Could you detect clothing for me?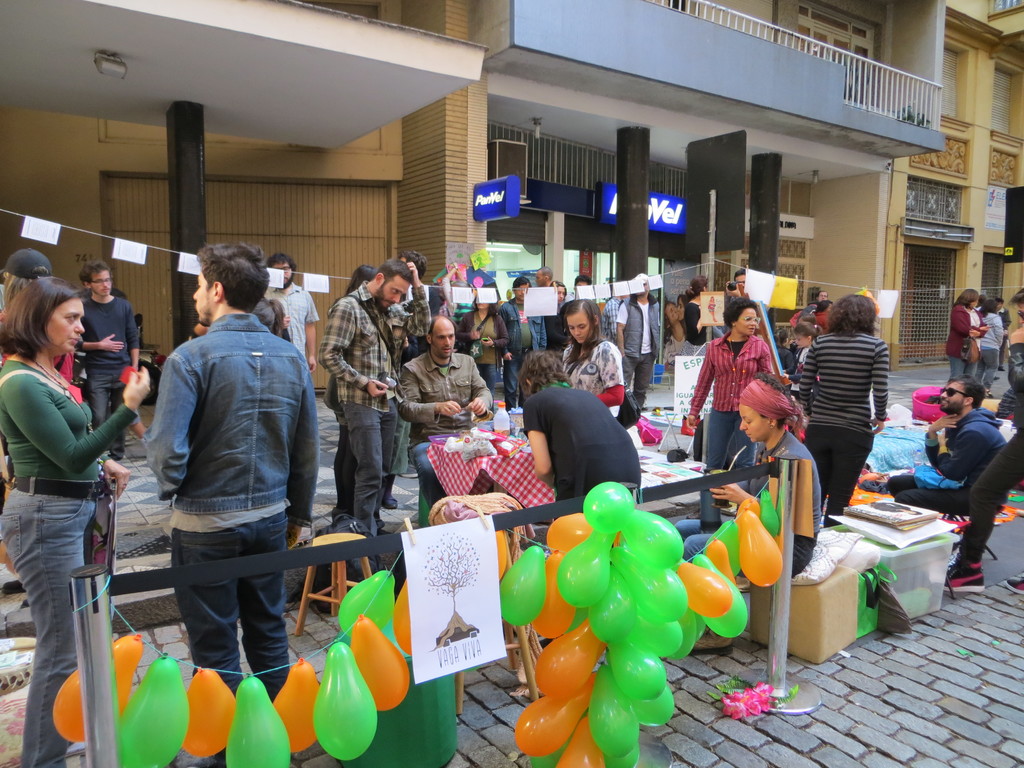
Detection result: [left=532, top=292, right=552, bottom=356].
